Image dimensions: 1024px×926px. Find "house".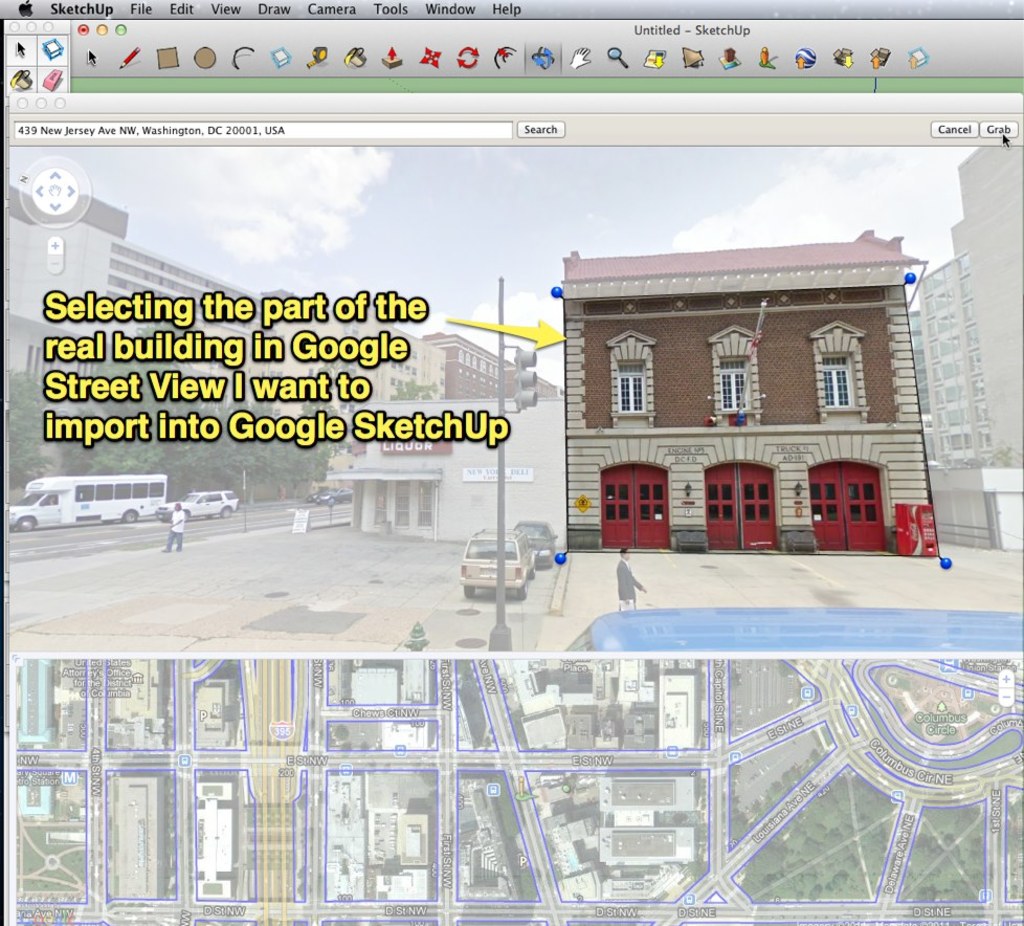
left=557, top=219, right=953, bottom=556.
